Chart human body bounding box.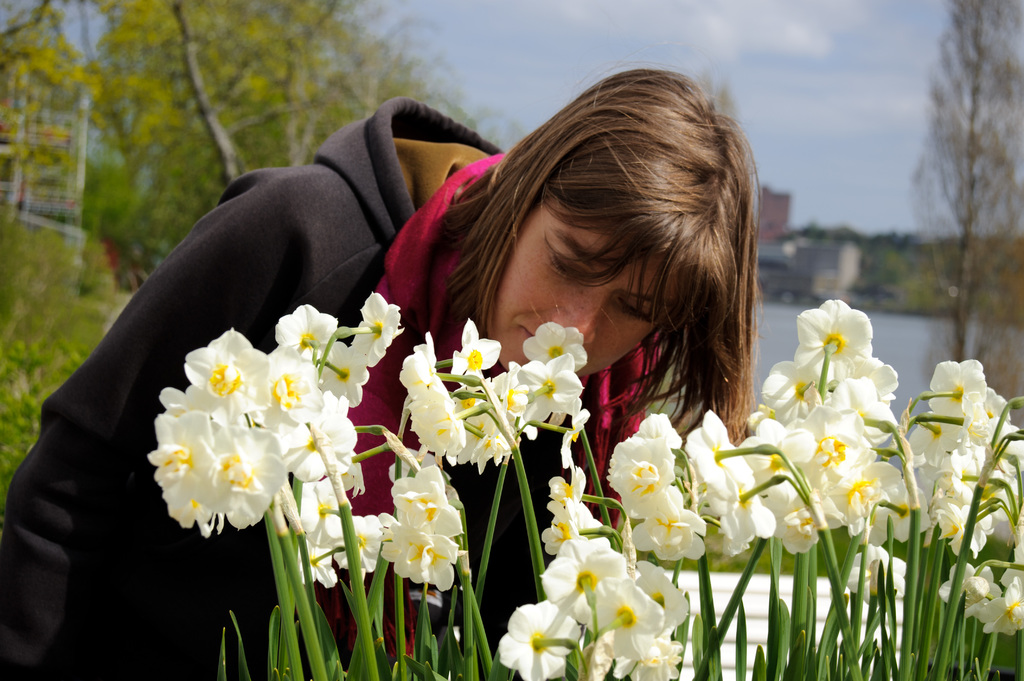
Charted: bbox=[7, 63, 768, 680].
